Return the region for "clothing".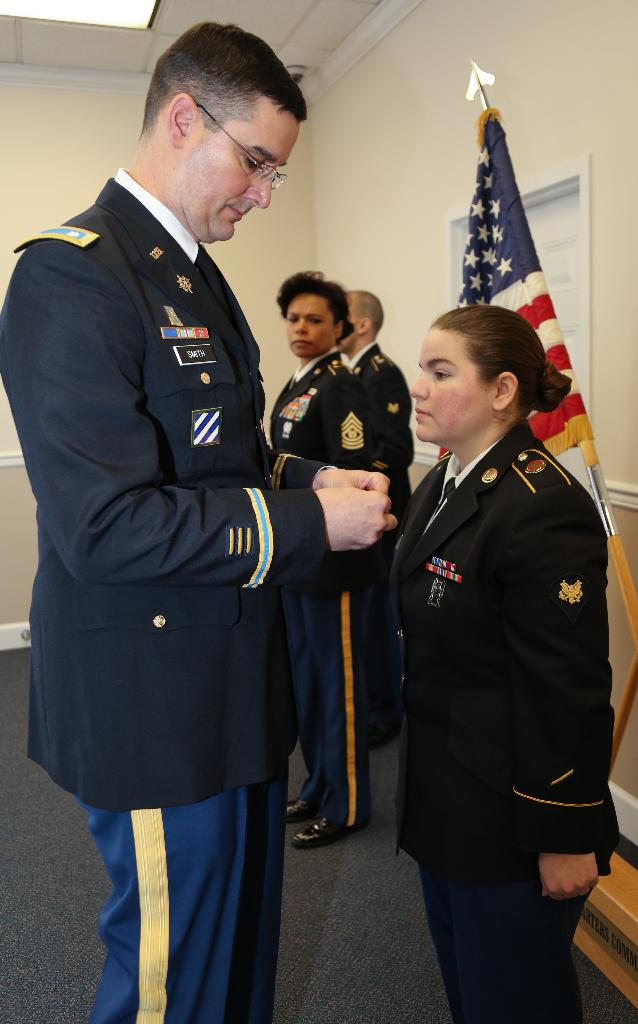
[274, 349, 379, 822].
